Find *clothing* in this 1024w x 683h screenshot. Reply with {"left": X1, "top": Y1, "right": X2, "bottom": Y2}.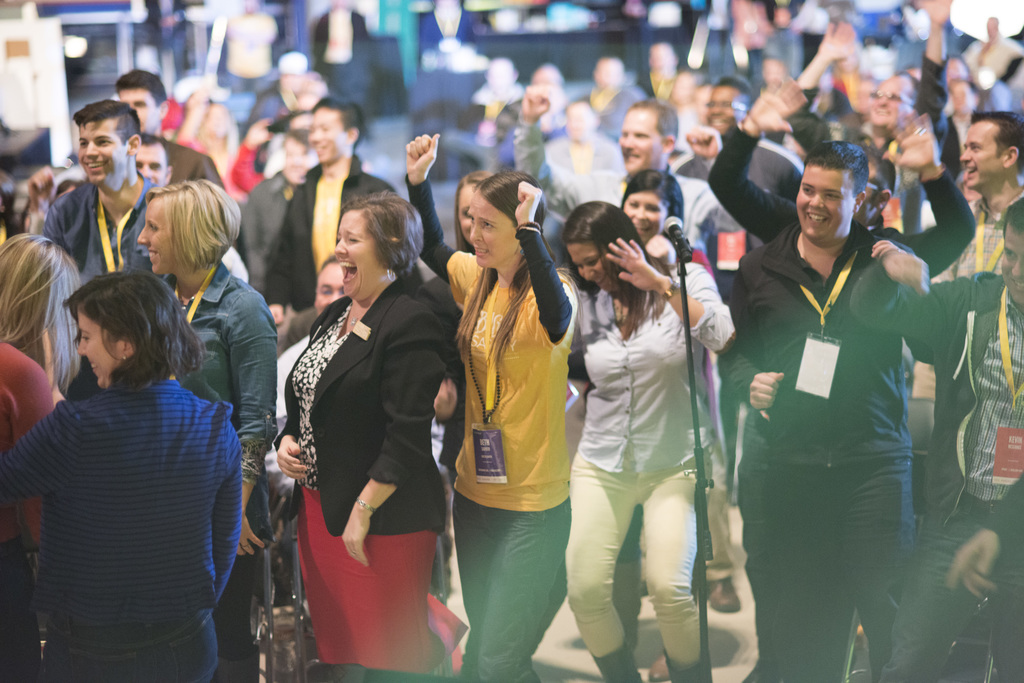
{"left": 712, "top": 122, "right": 979, "bottom": 282}.
